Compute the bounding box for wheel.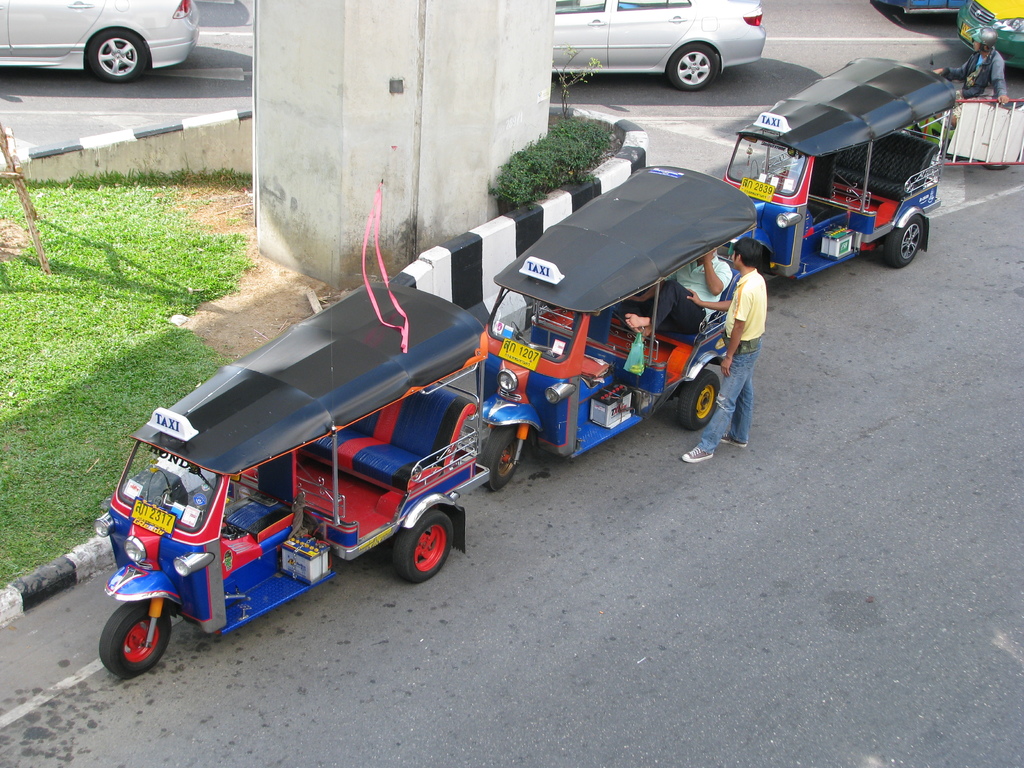
391 505 452 583.
